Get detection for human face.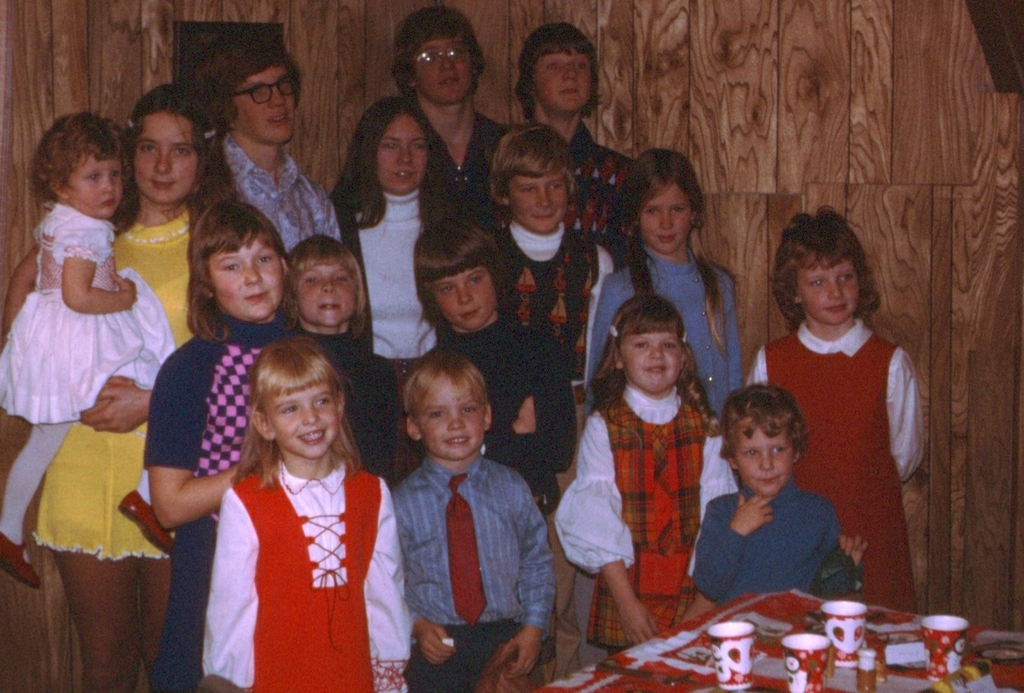
Detection: 378:116:426:194.
